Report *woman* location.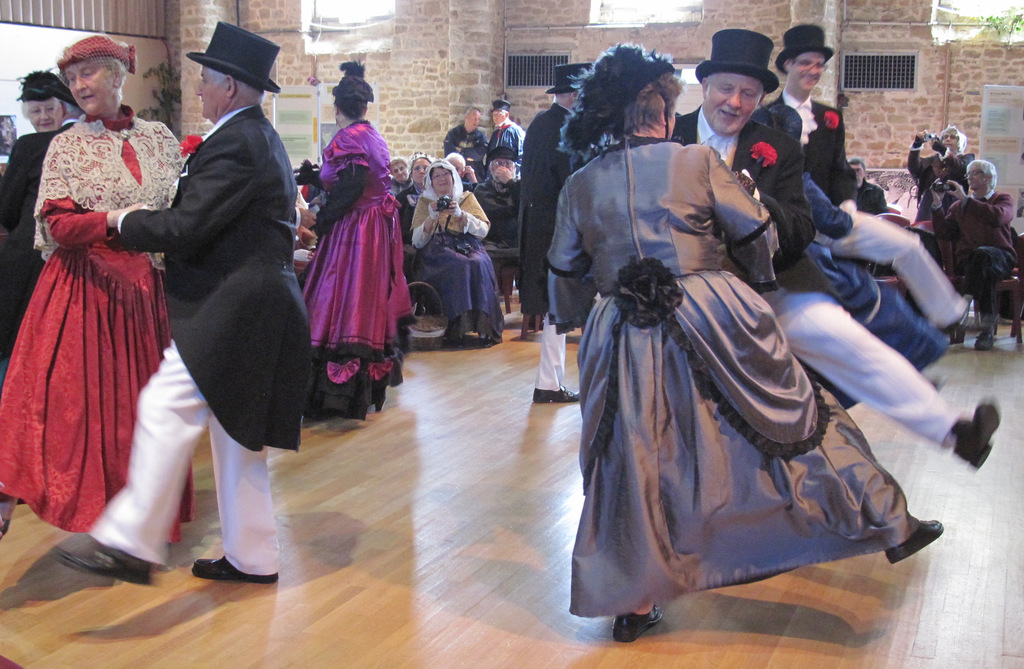
Report: <box>396,153,437,317</box>.
